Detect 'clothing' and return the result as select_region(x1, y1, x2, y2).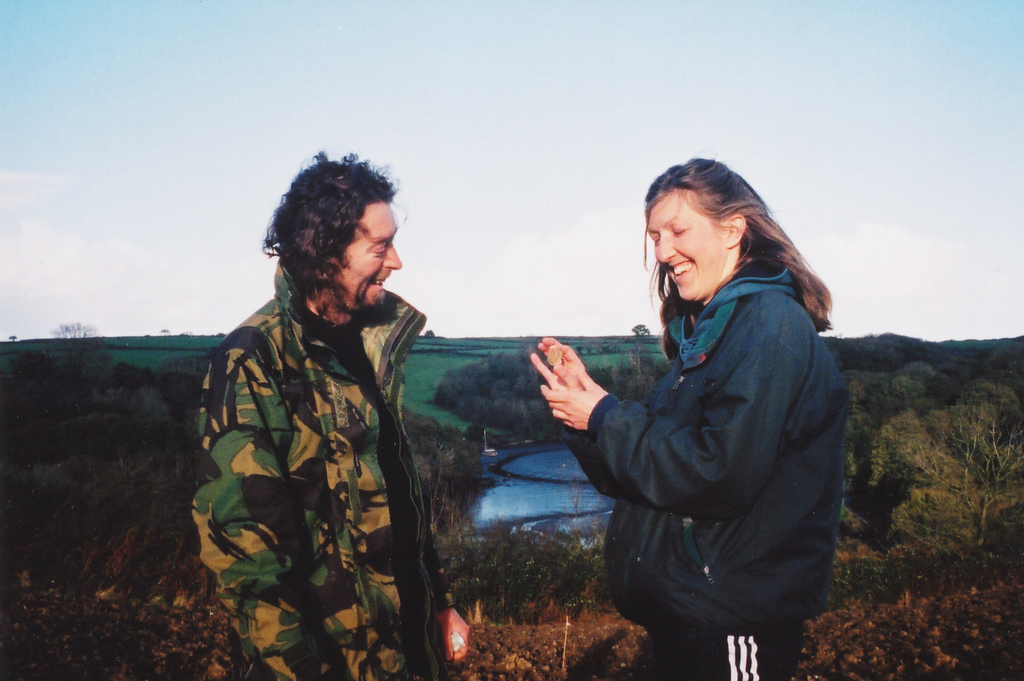
select_region(182, 255, 420, 673).
